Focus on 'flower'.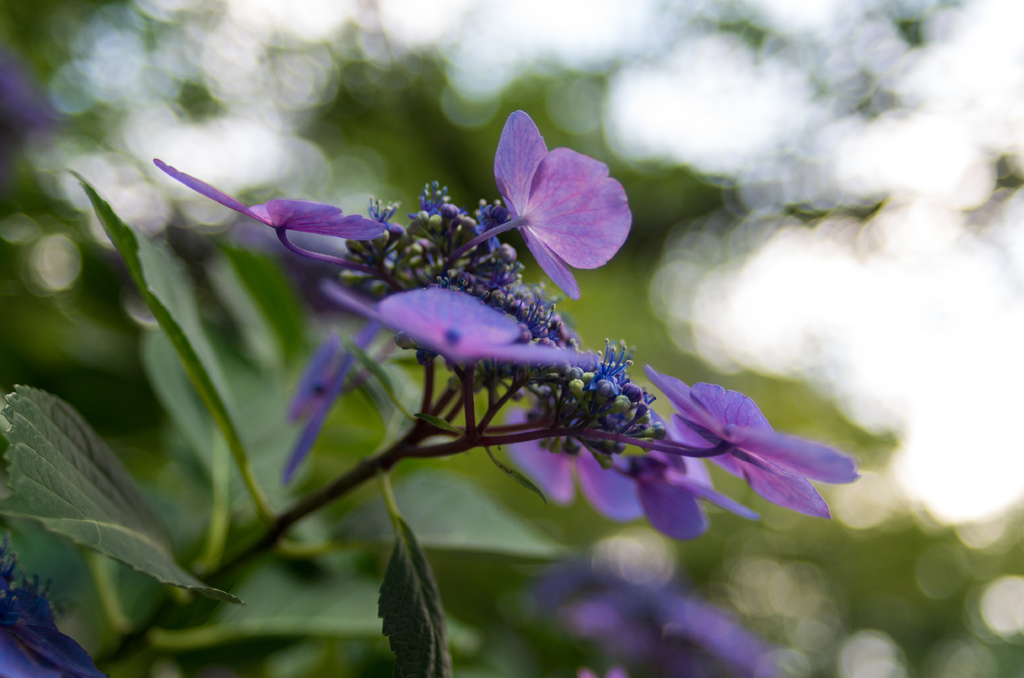
Focused at x1=493 y1=104 x2=631 y2=289.
